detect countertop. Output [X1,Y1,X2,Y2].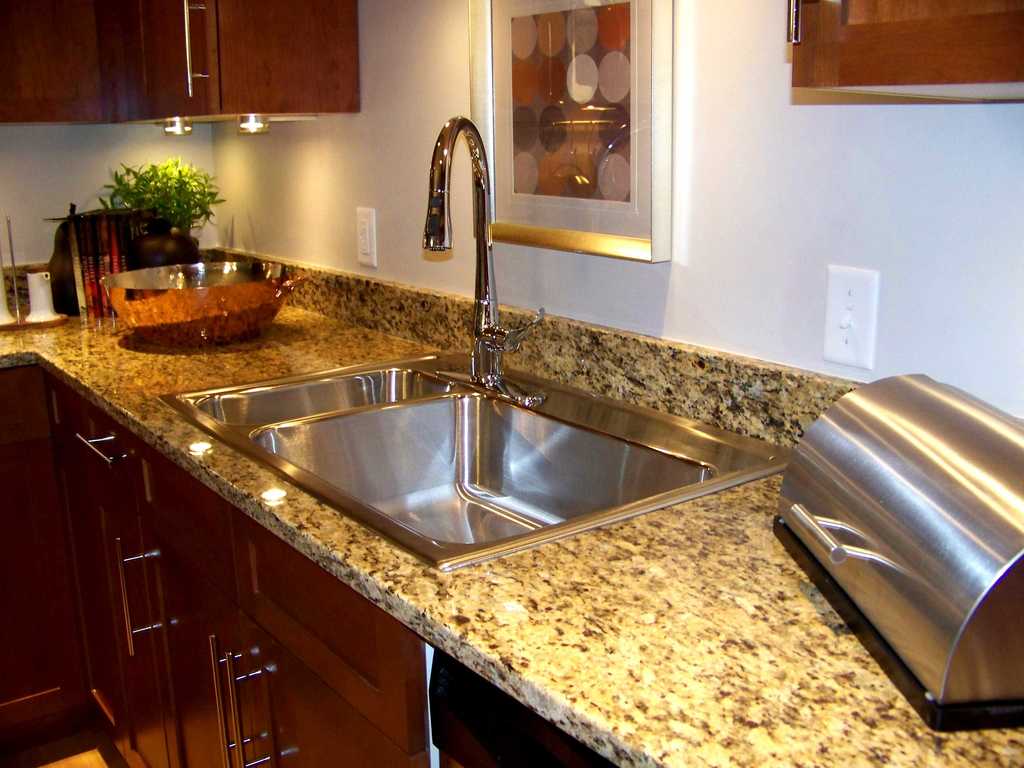
[0,246,1023,767].
